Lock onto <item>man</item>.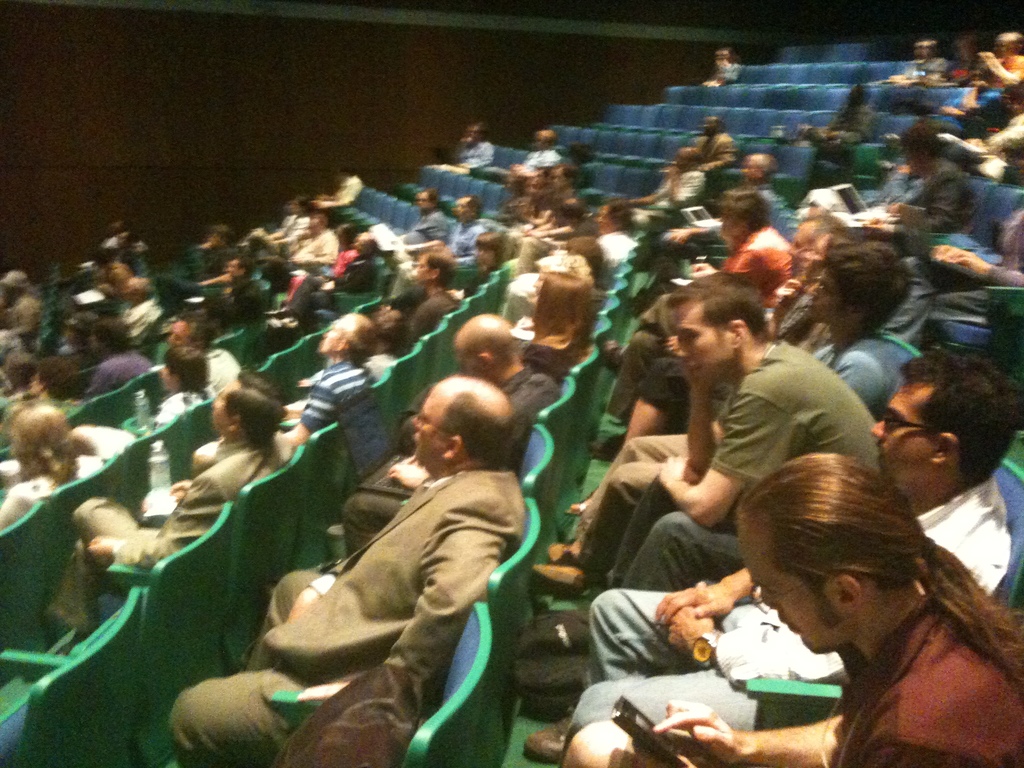
Locked: left=0, top=353, right=82, bottom=447.
